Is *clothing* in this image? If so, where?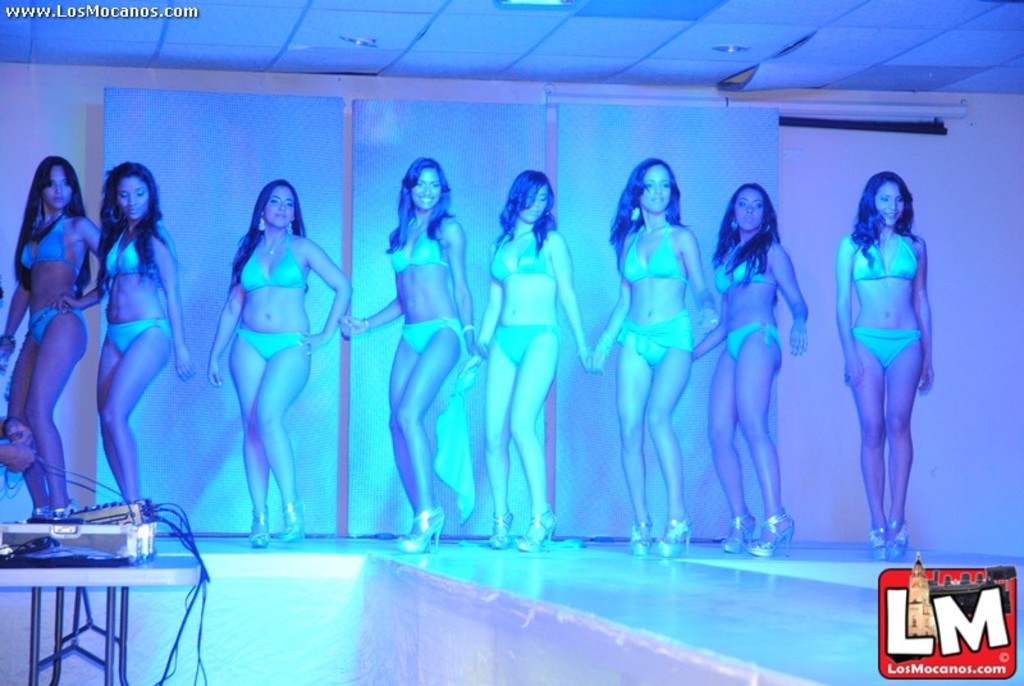
Yes, at left=29, top=301, right=86, bottom=340.
